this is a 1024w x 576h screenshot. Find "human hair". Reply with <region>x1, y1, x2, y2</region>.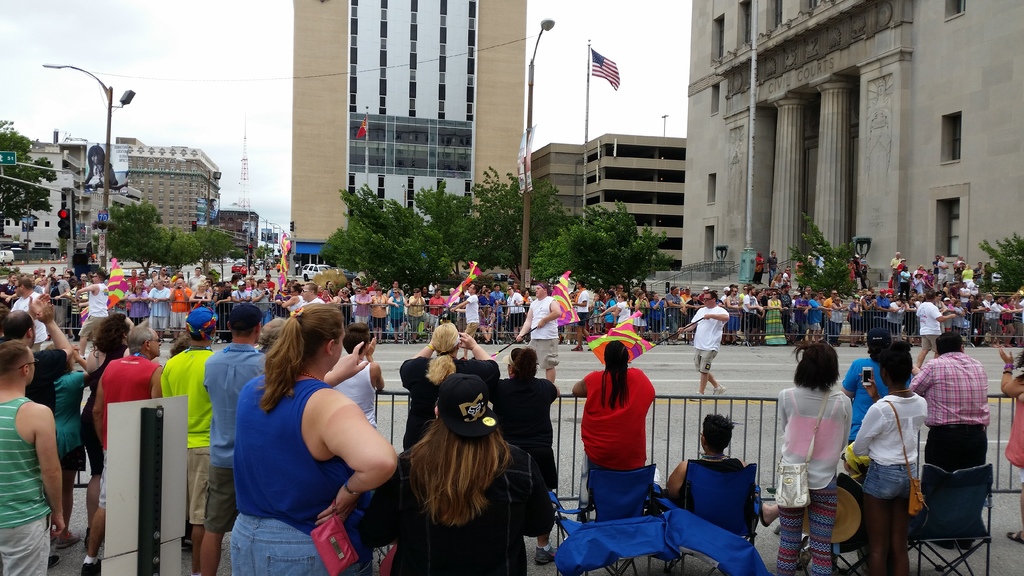
<region>424, 323, 458, 386</region>.
